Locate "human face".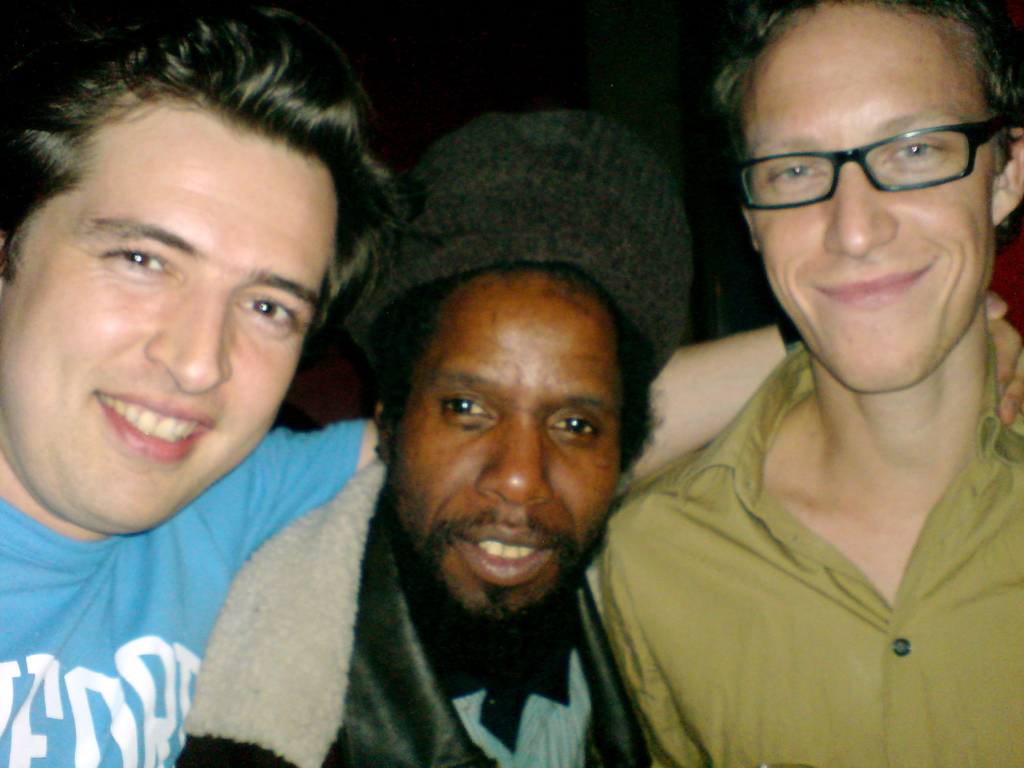
Bounding box: box=[756, 31, 994, 395].
